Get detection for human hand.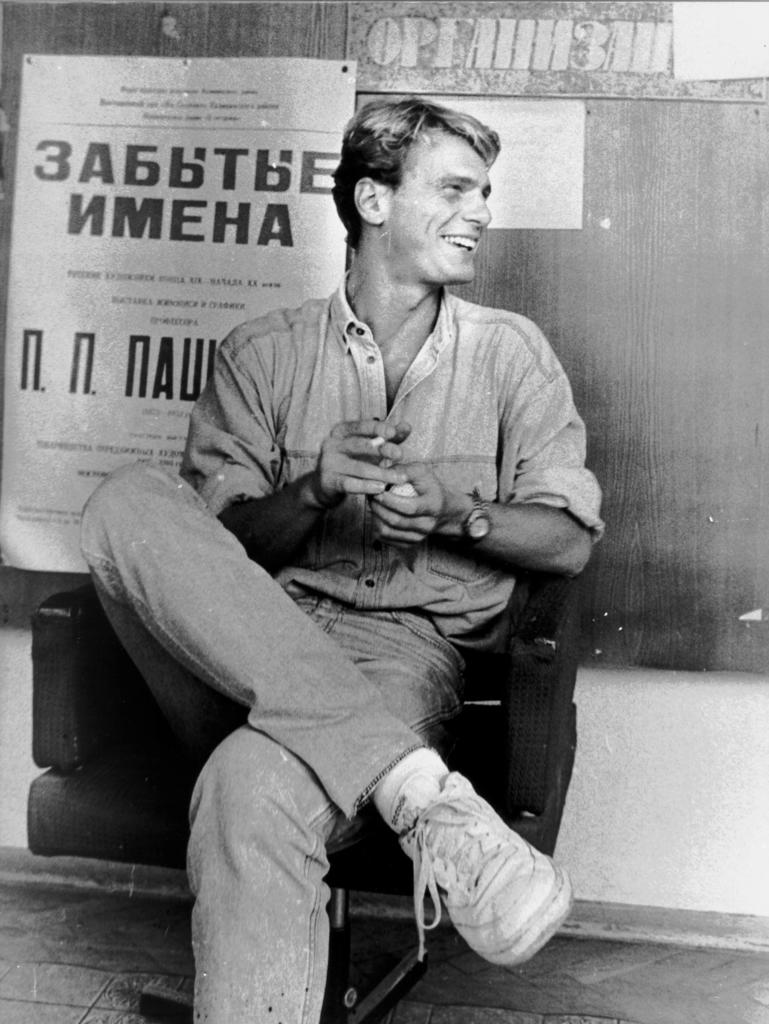
Detection: region(303, 415, 409, 500).
